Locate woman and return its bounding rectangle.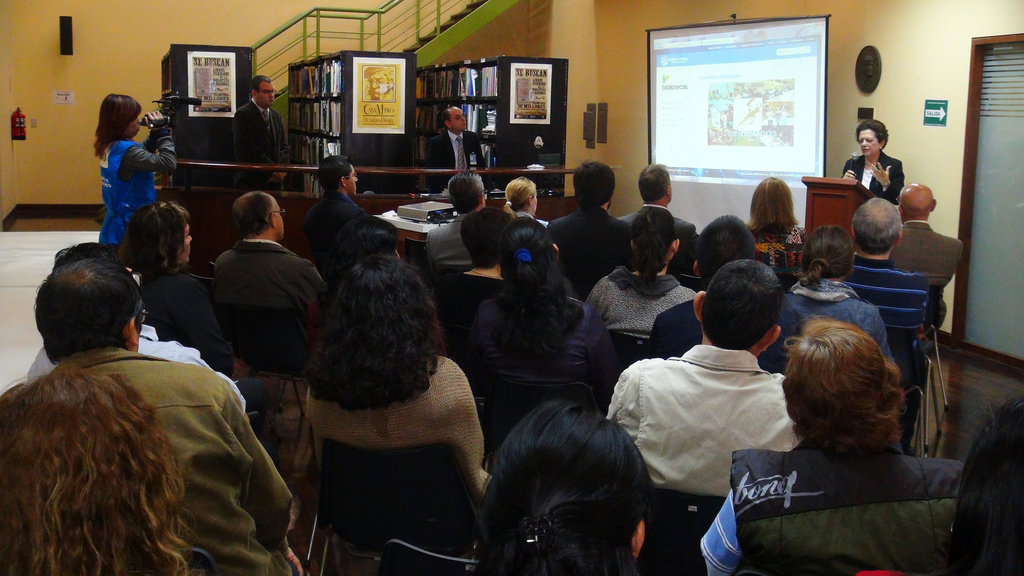
{"x1": 477, "y1": 218, "x2": 622, "y2": 385}.
